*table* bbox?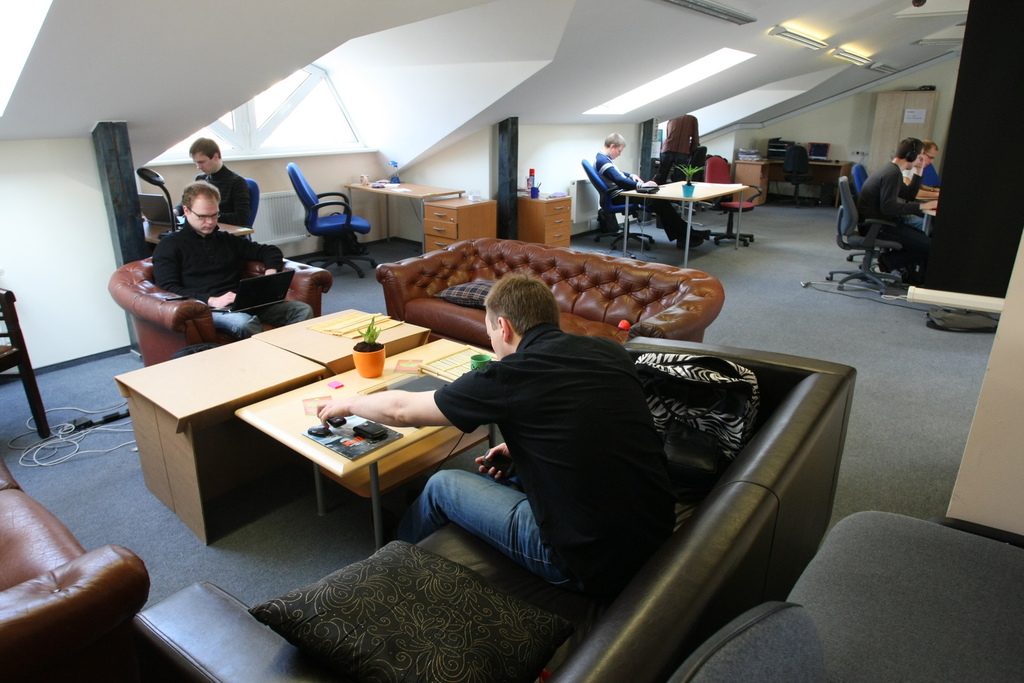
{"x1": 517, "y1": 192, "x2": 572, "y2": 251}
